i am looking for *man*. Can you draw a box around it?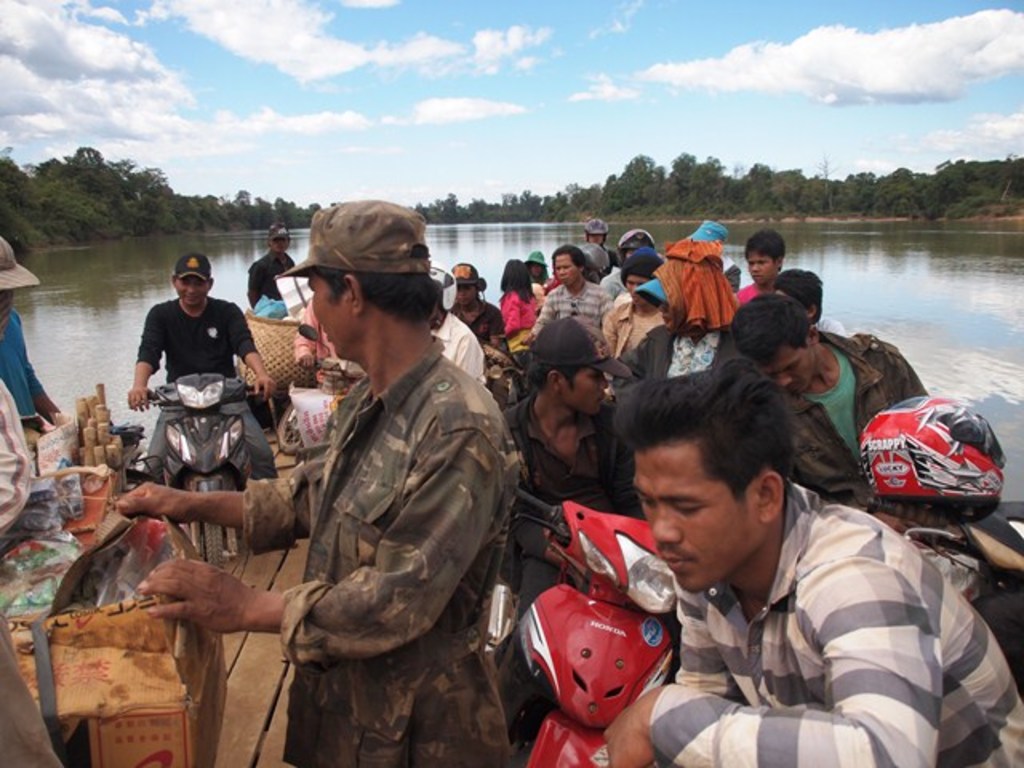
Sure, the bounding box is [715, 294, 1022, 587].
